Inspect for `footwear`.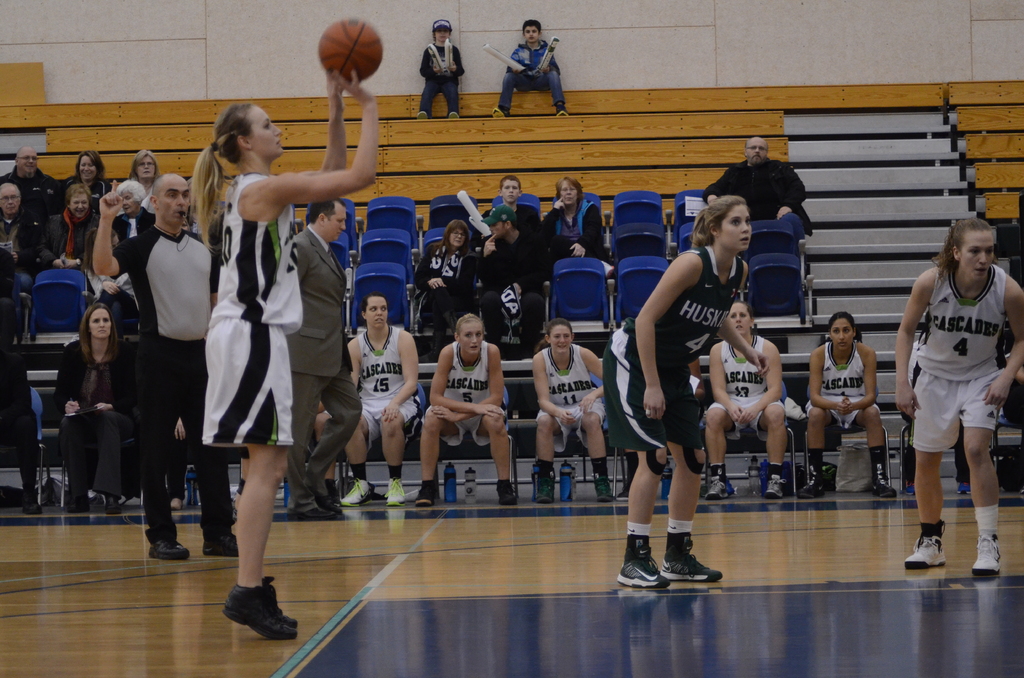
Inspection: <box>320,498,341,513</box>.
